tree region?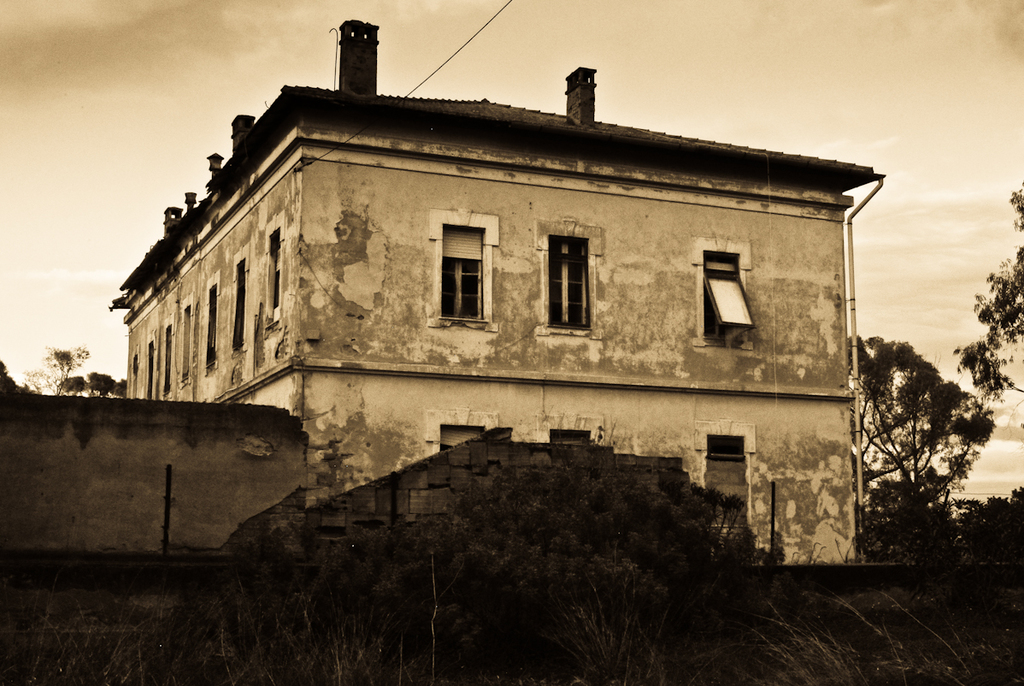
rect(954, 182, 1023, 396)
